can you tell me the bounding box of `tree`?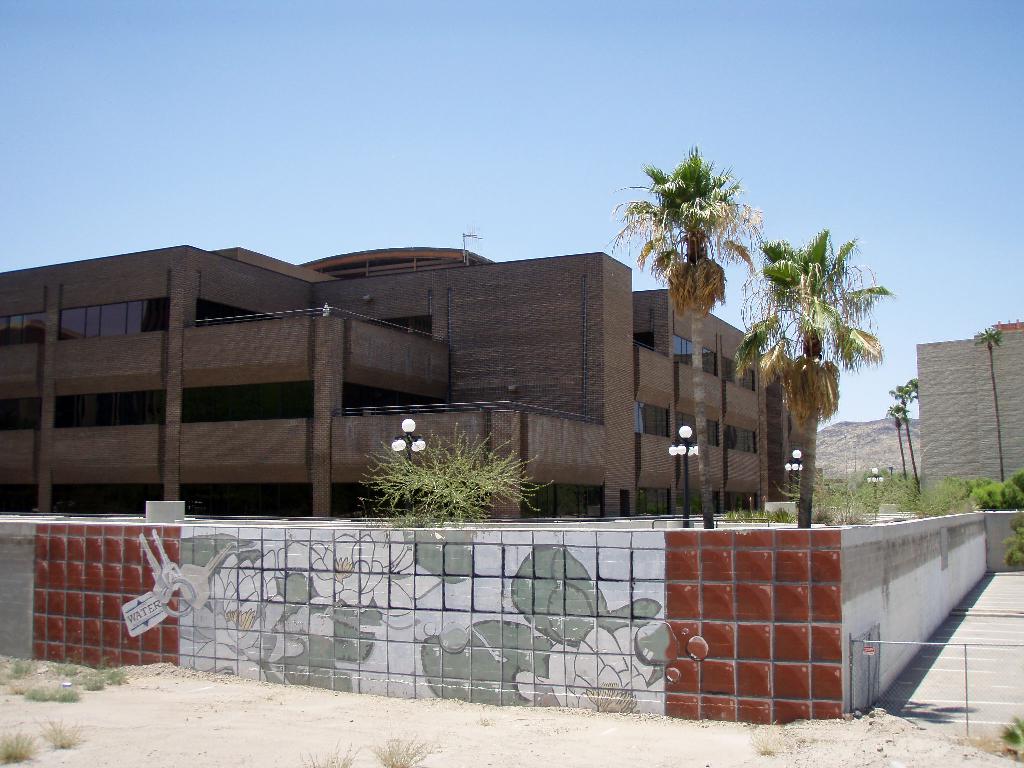
left=968, top=466, right=1023, bottom=512.
